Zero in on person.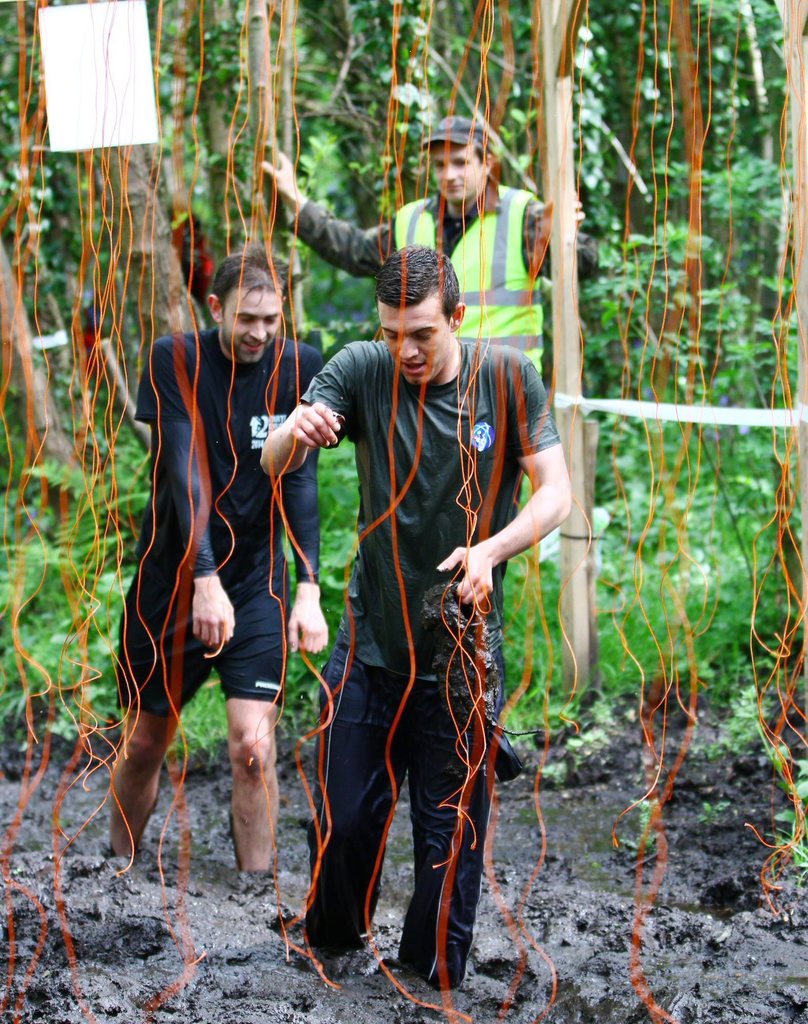
Zeroed in: bbox(99, 239, 332, 903).
